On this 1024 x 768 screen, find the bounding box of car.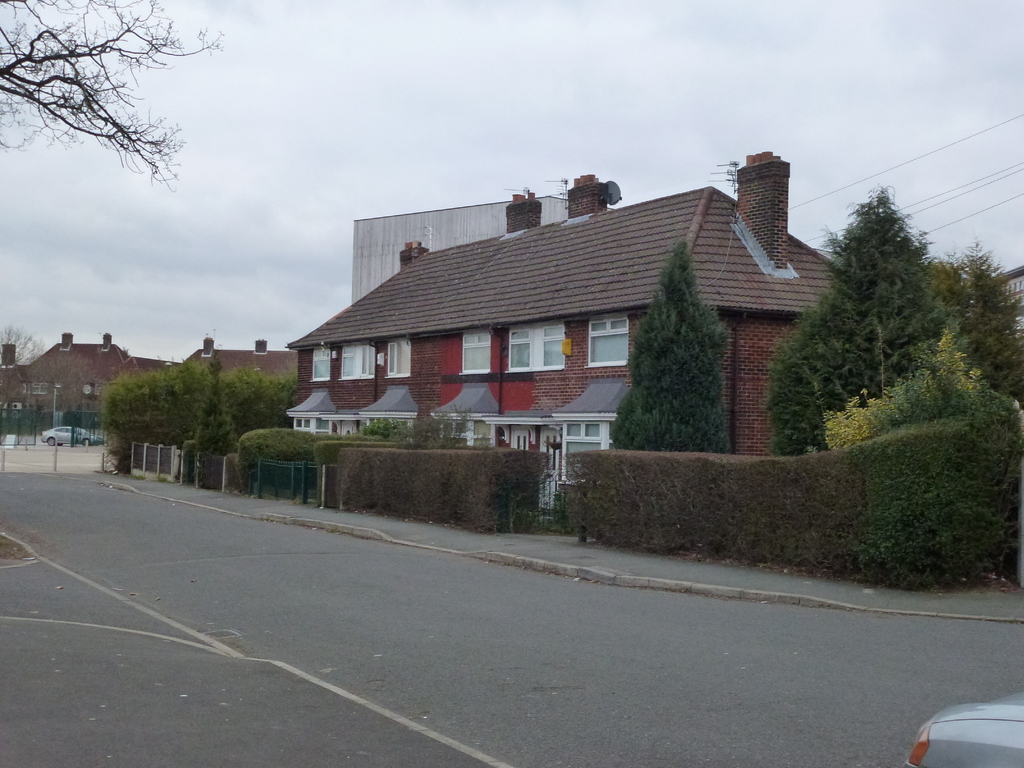
Bounding box: <region>907, 684, 1023, 767</region>.
